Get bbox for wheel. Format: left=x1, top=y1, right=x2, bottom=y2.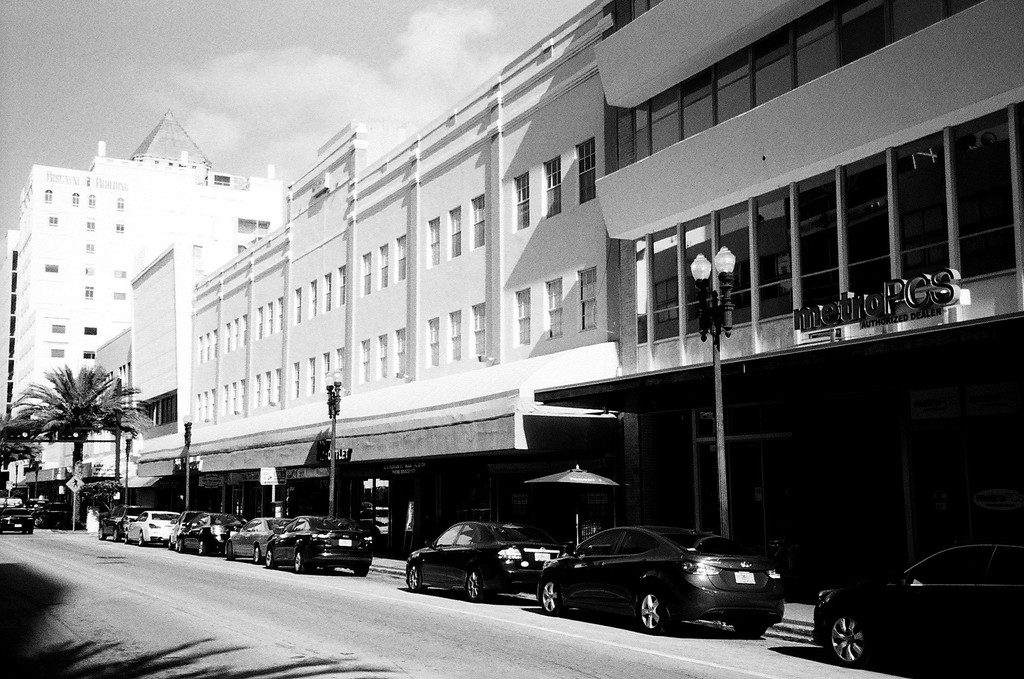
left=169, top=540, right=172, bottom=550.
